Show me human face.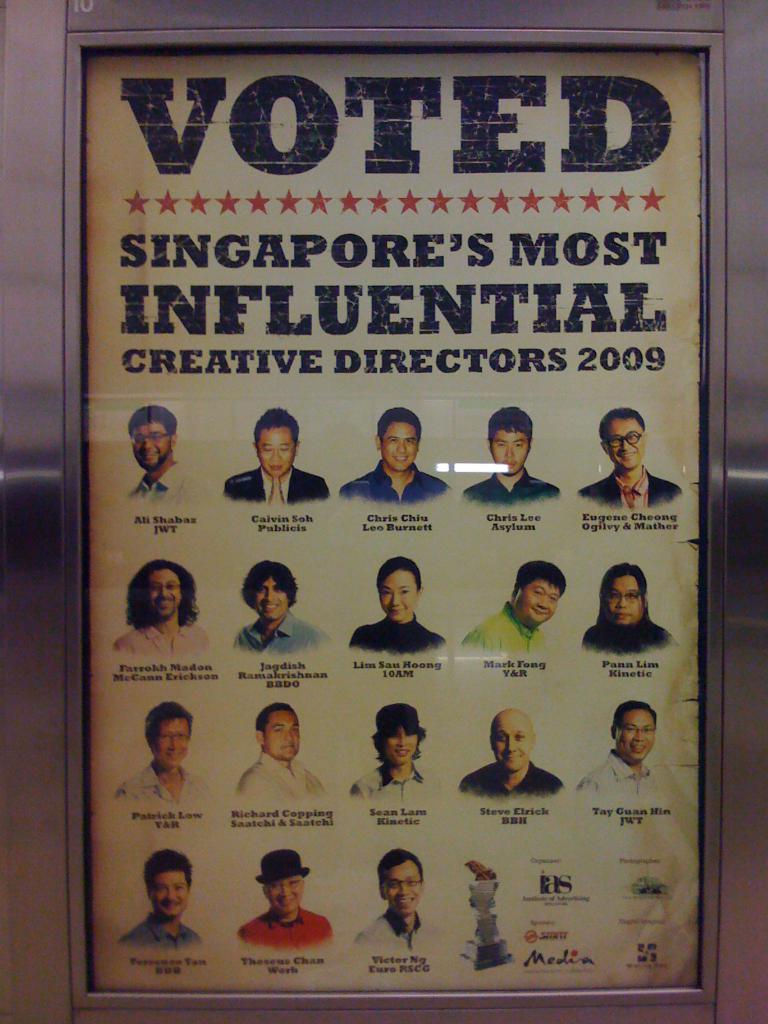
human face is here: 255:580:287:621.
